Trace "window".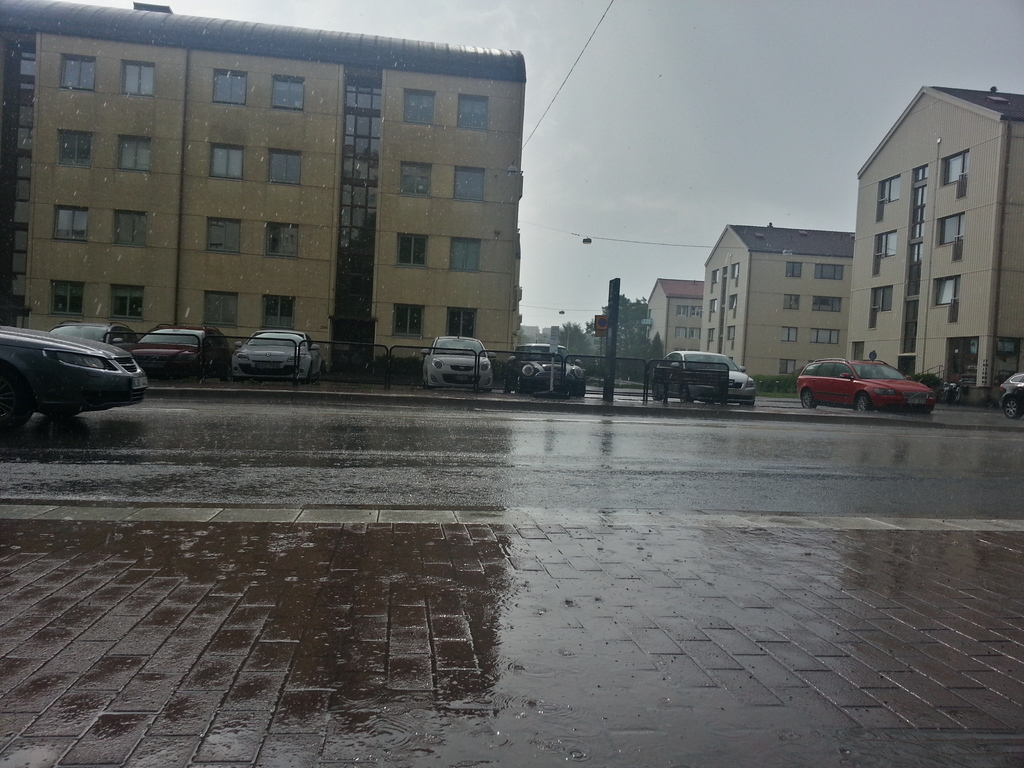
Traced to {"left": 690, "top": 348, "right": 700, "bottom": 351}.
